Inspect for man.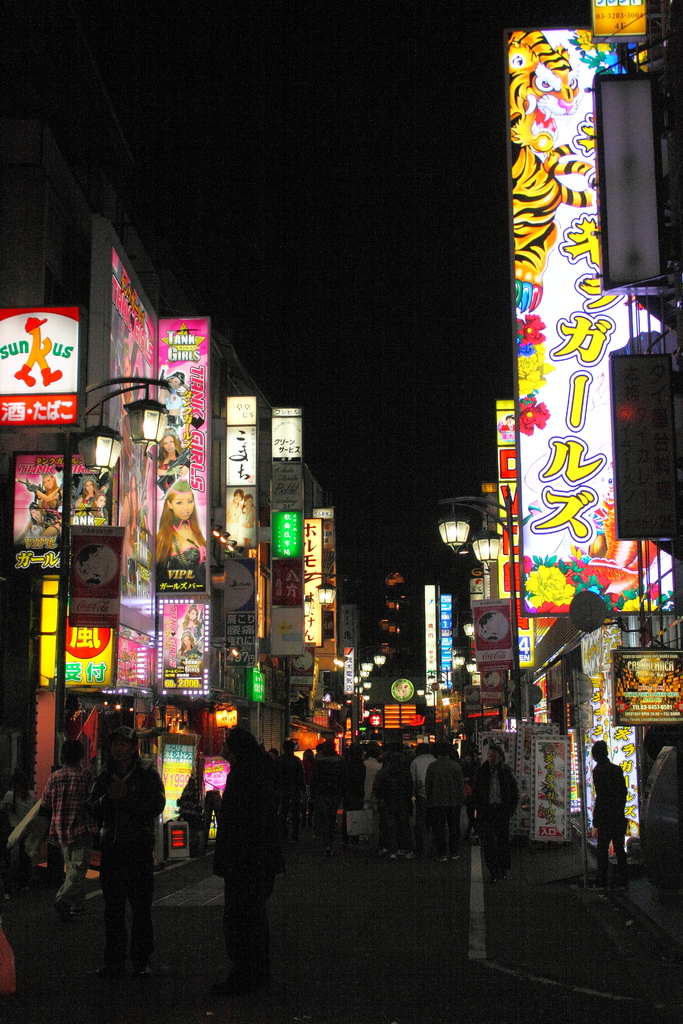
Inspection: bbox=(374, 758, 409, 860).
